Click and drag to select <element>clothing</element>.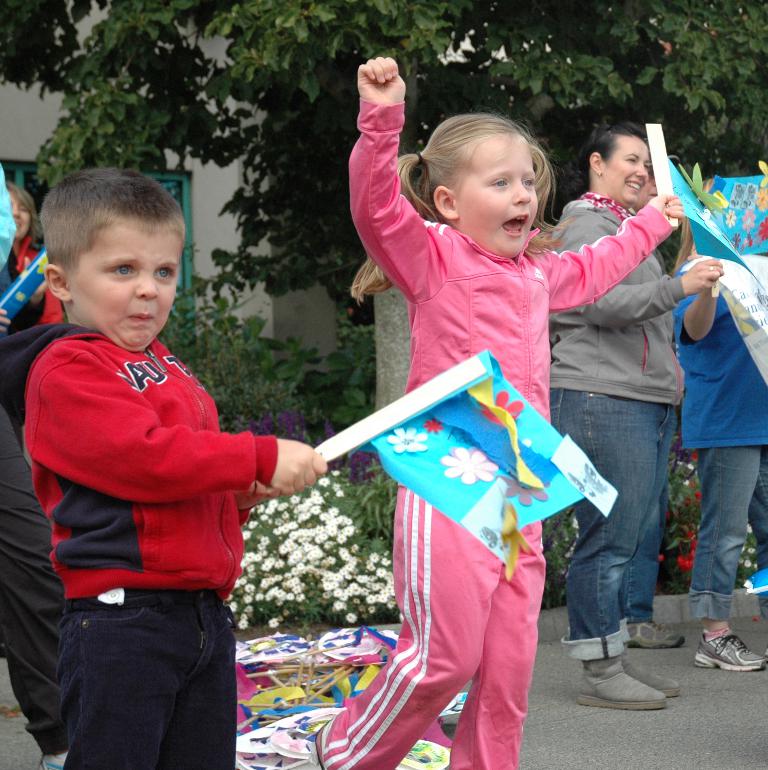
Selection: [550, 190, 687, 660].
